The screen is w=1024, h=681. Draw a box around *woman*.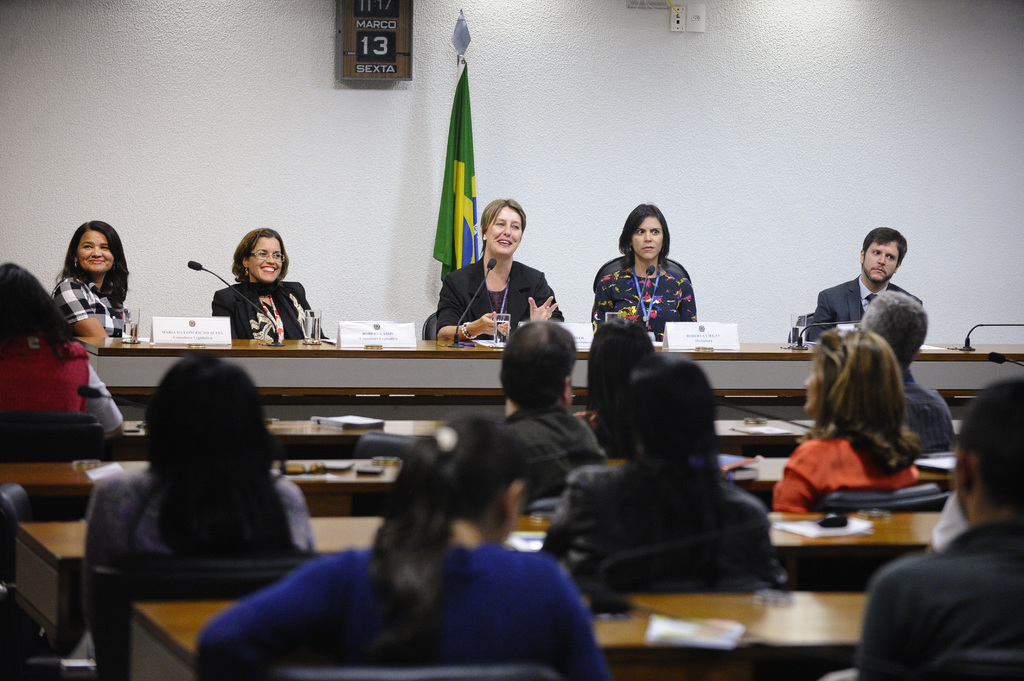
[x1=593, y1=205, x2=700, y2=339].
